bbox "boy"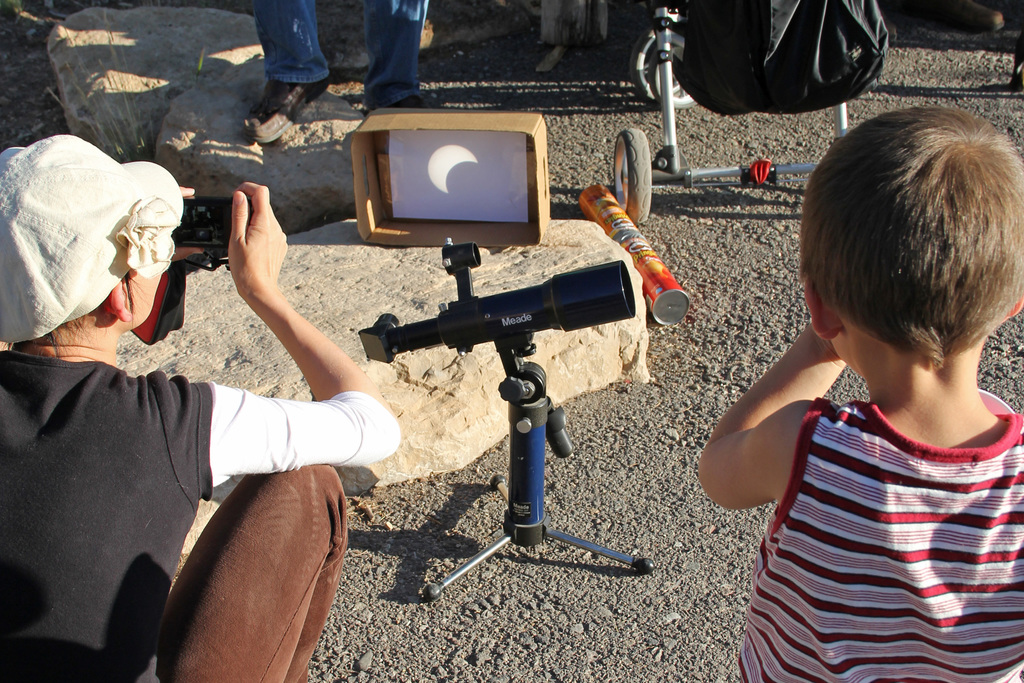
Rect(716, 106, 1023, 664)
